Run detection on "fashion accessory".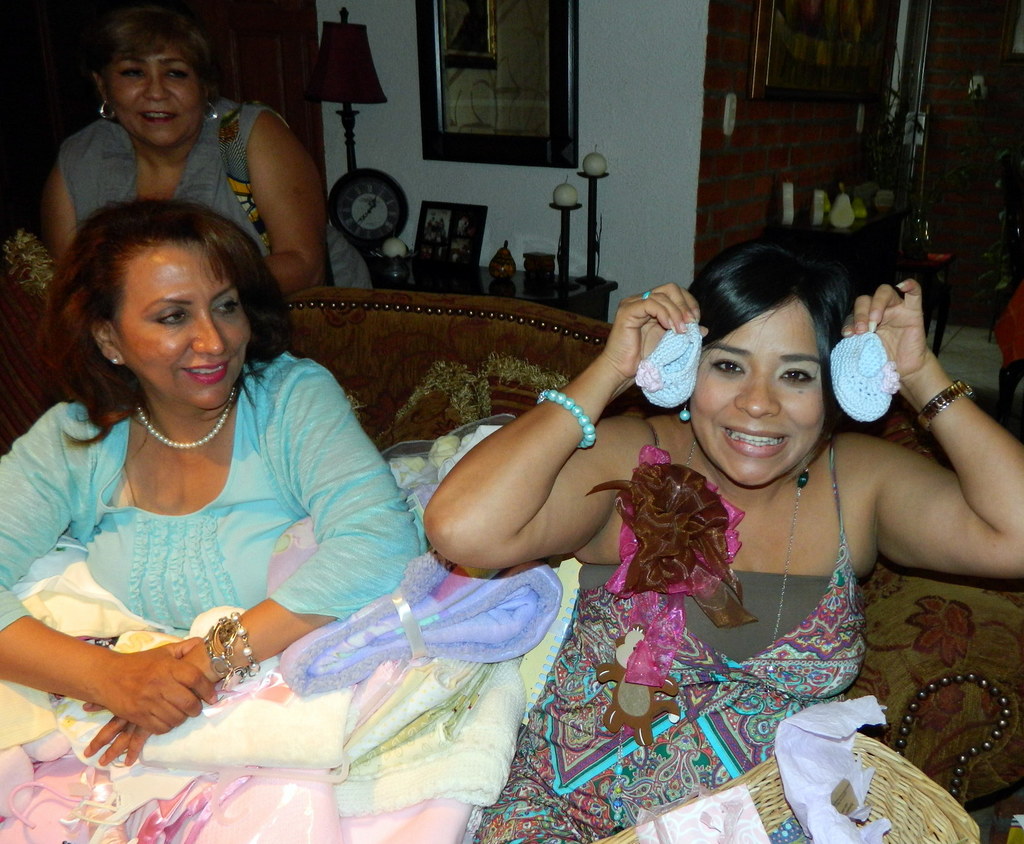
Result: 138 378 238 448.
